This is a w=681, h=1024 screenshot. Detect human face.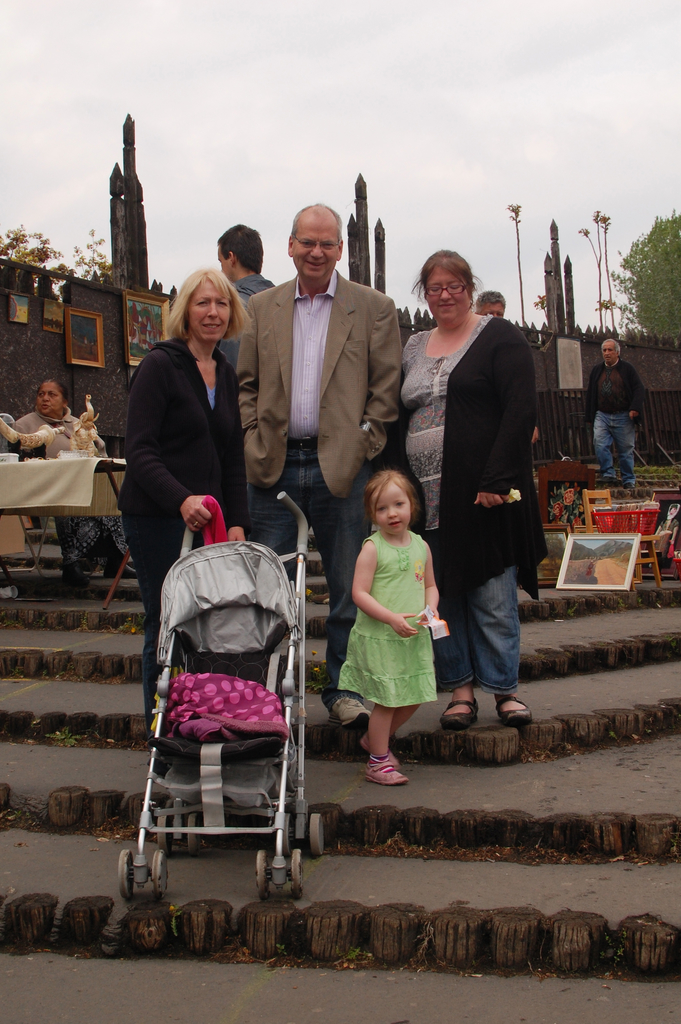
<bbox>293, 221, 339, 279</bbox>.
